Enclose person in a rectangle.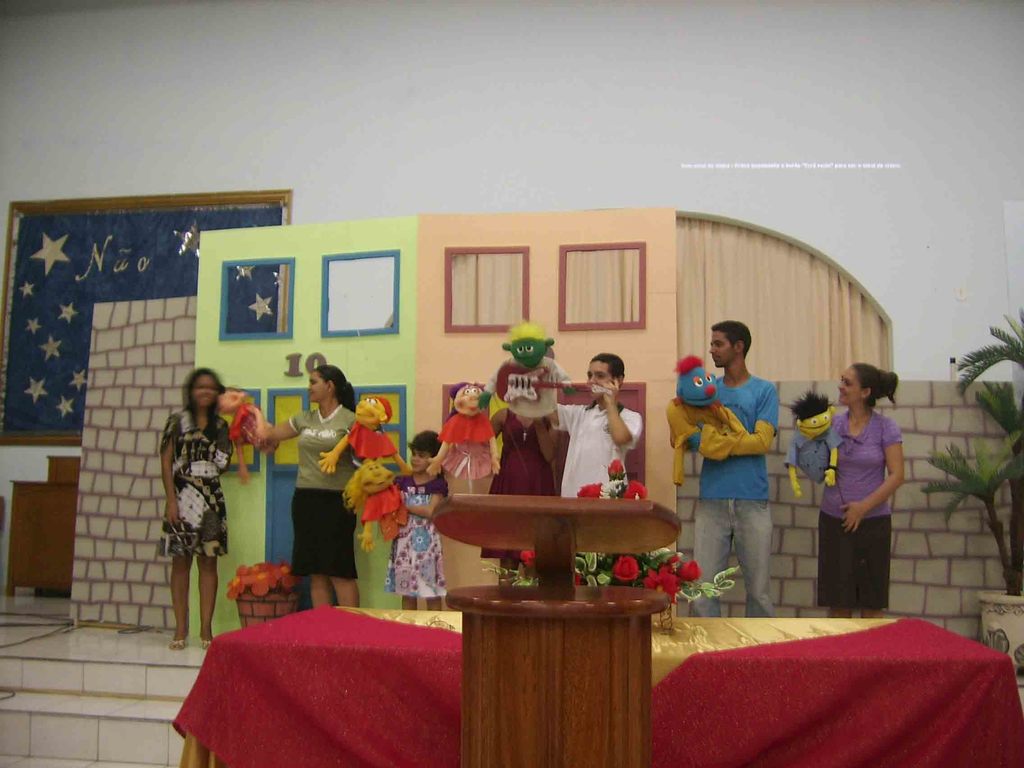
[812,362,912,621].
